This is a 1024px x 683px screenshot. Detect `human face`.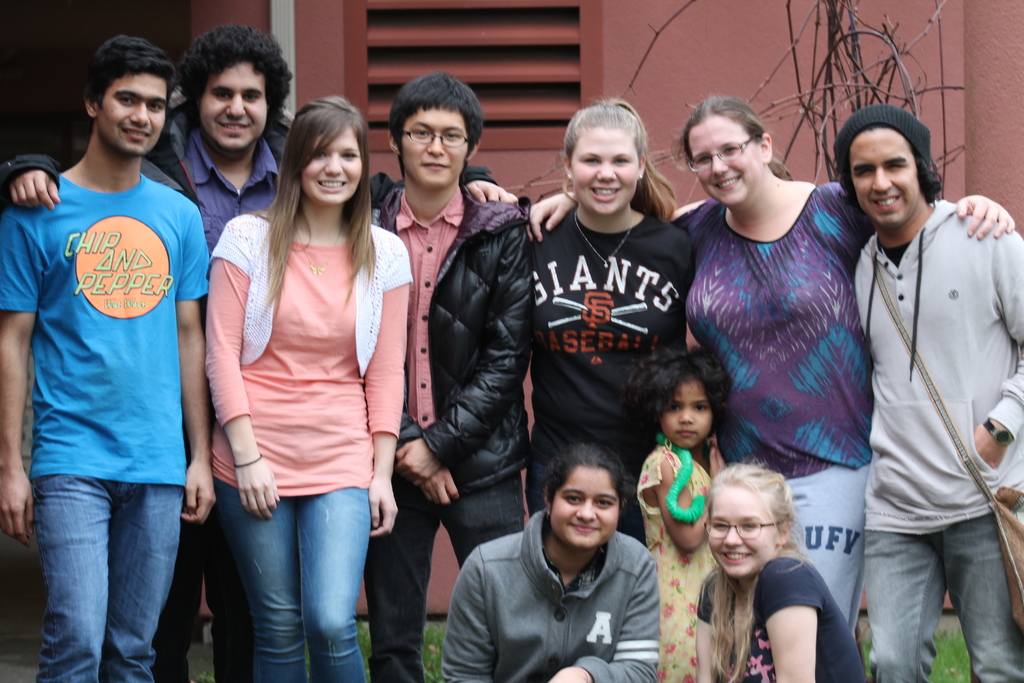
Rect(706, 488, 780, 580).
